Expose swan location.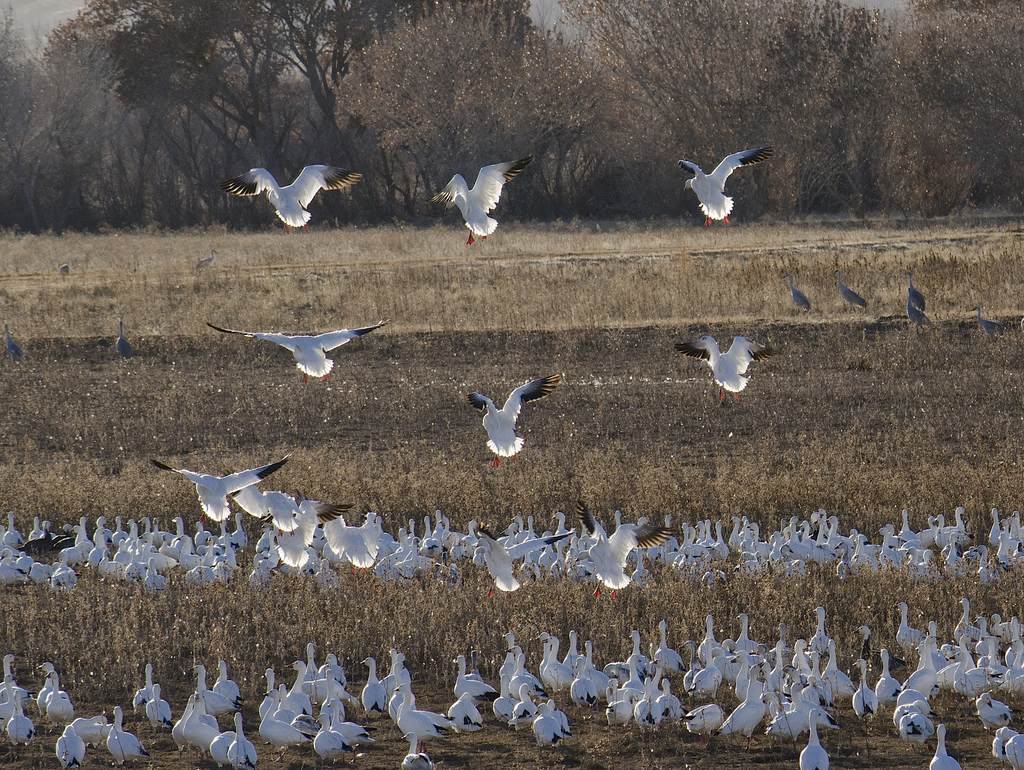
Exposed at (x1=17, y1=550, x2=35, y2=581).
